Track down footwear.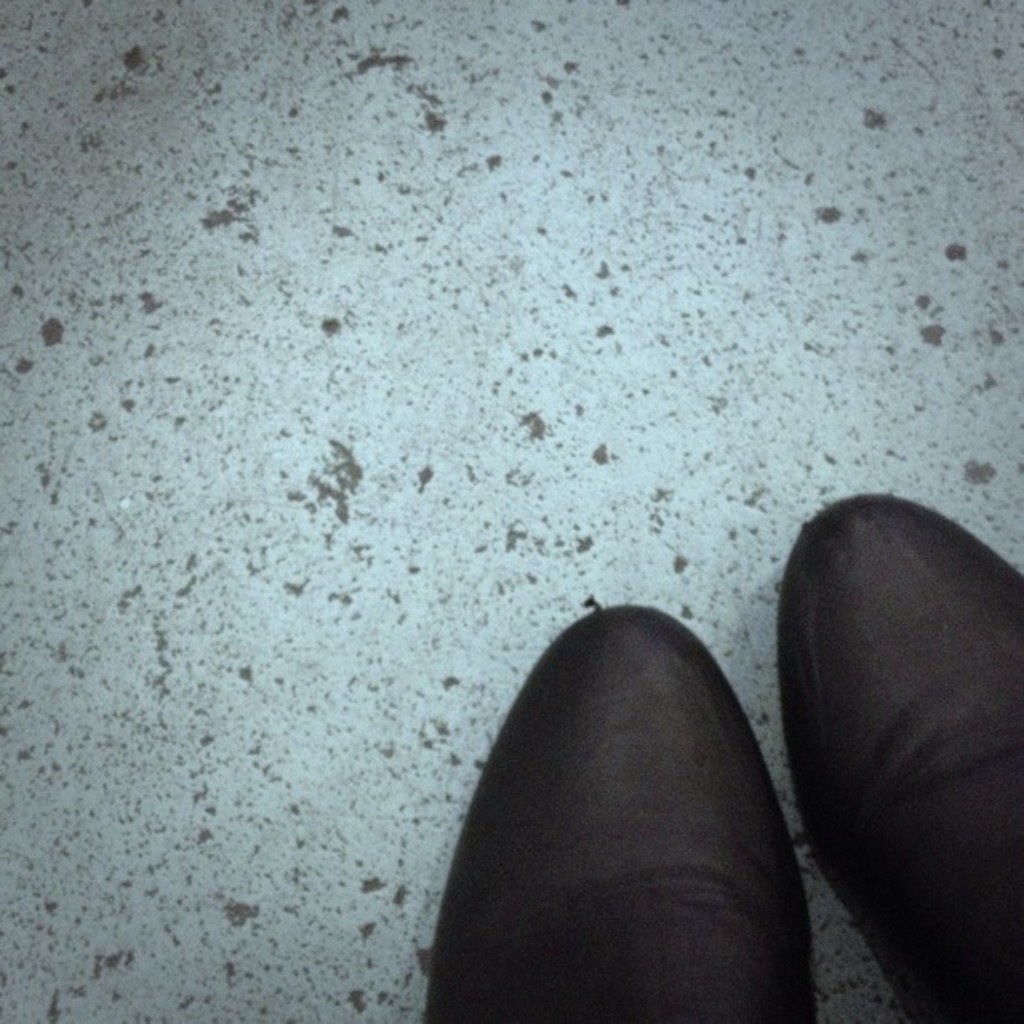
Tracked to crop(771, 485, 1022, 1022).
